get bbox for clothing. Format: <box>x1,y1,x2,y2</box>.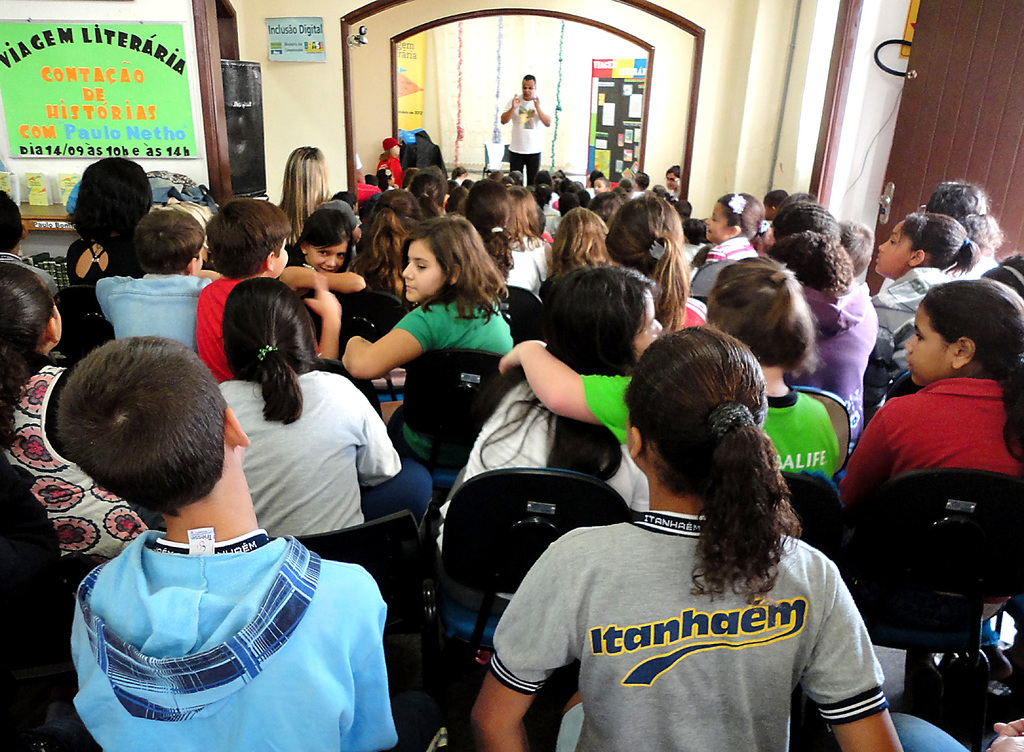
<box>685,234,759,303</box>.
